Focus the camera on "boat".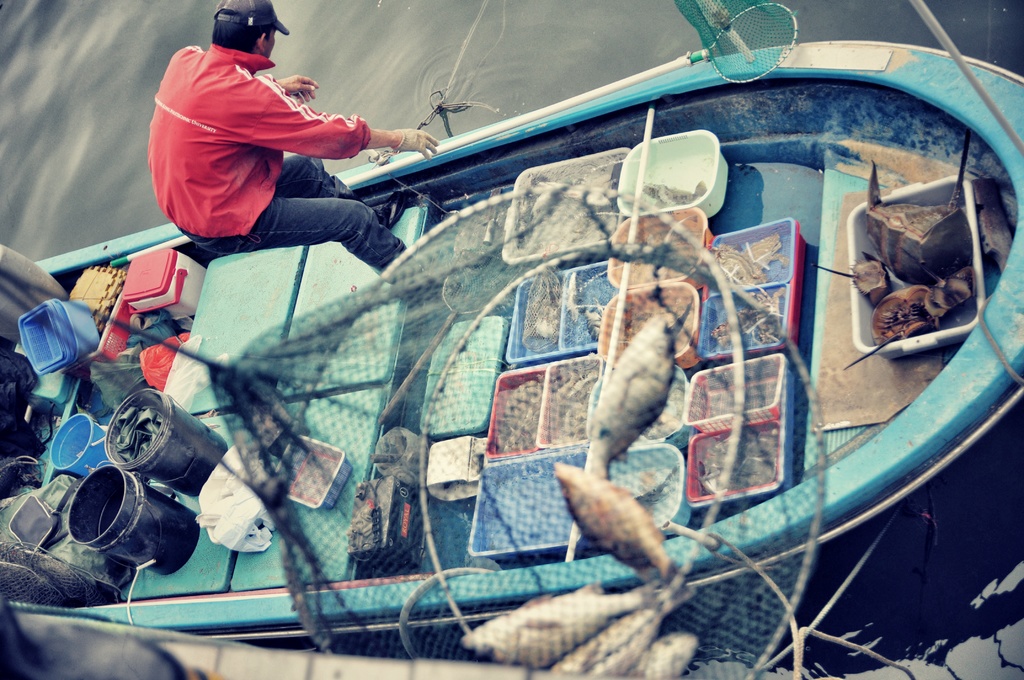
Focus region: <box>159,9,1011,637</box>.
